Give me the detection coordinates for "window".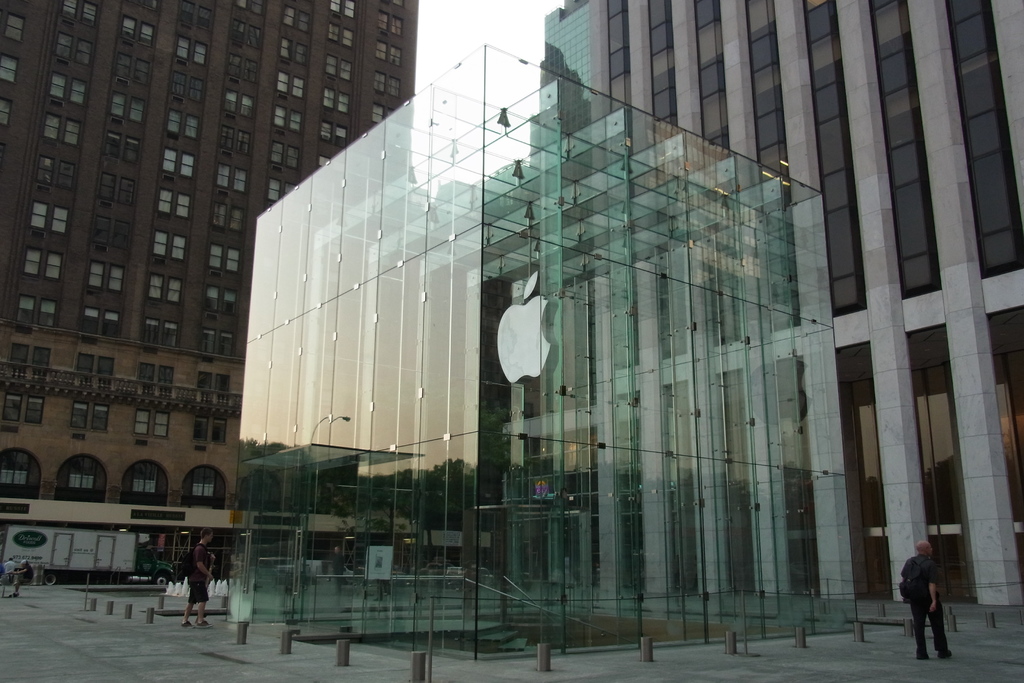
bbox=(73, 80, 90, 108).
